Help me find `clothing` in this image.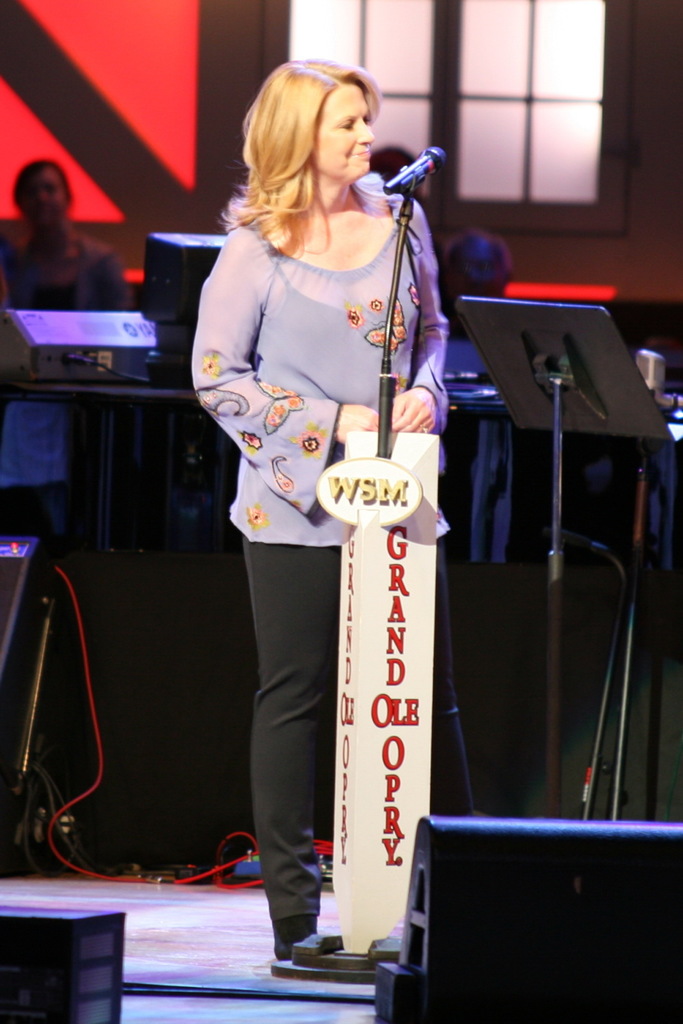
Found it: bbox=(0, 214, 134, 319).
